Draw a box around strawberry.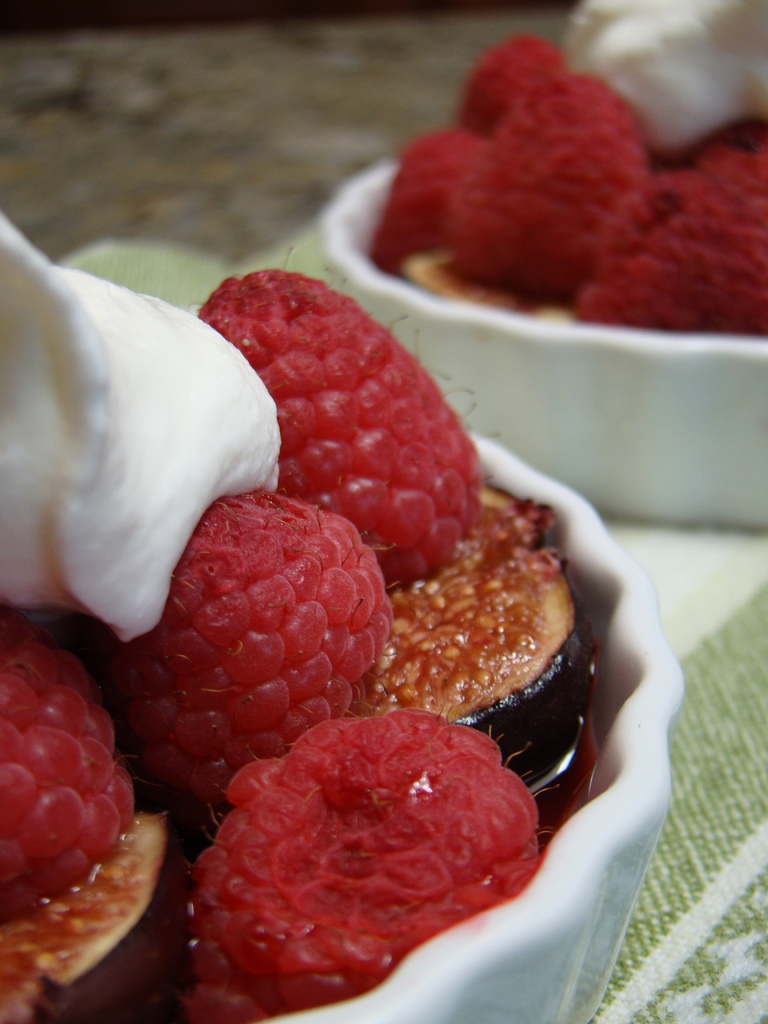
(x1=198, y1=279, x2=473, y2=572).
